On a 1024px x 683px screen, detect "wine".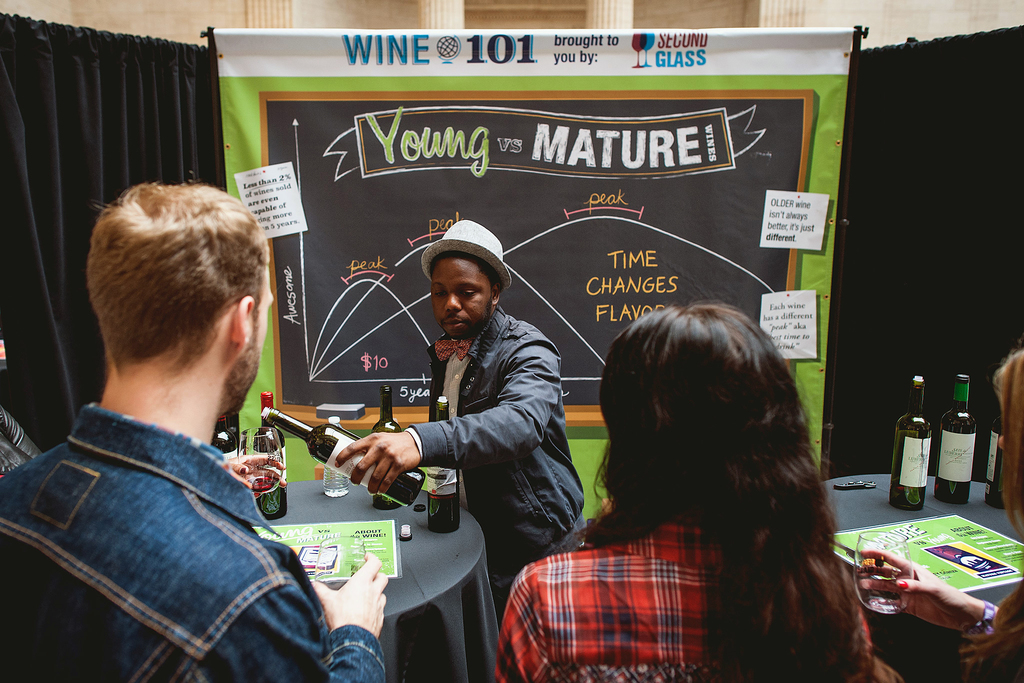
crop(249, 390, 289, 519).
